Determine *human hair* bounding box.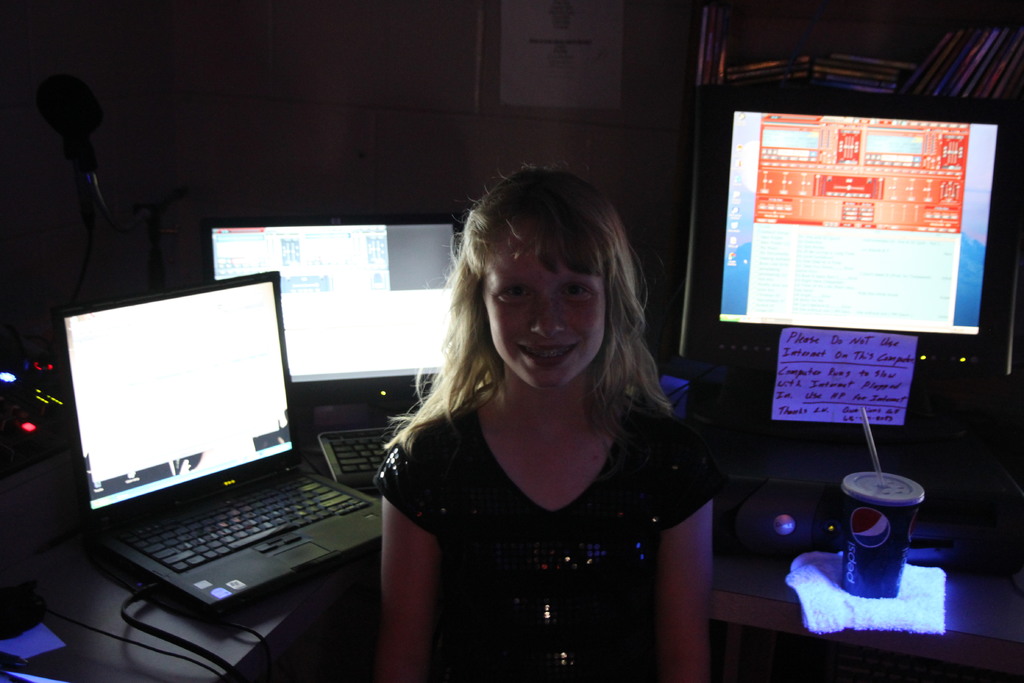
Determined: <bbox>414, 167, 673, 492</bbox>.
